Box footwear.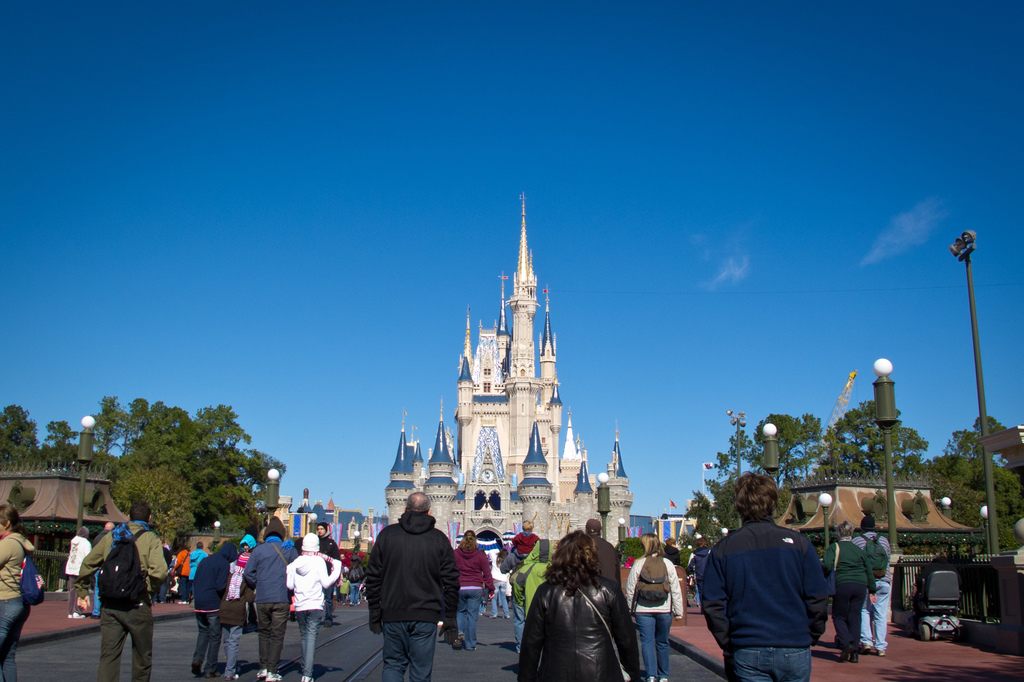
bbox=(488, 615, 495, 616).
